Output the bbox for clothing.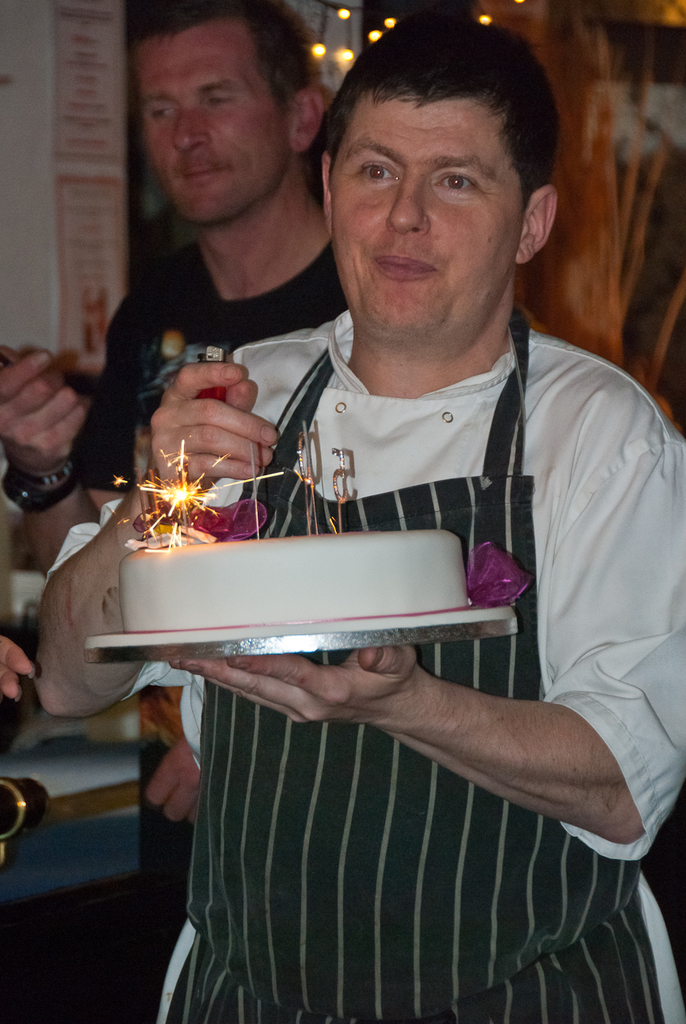
bbox=(33, 301, 685, 1023).
